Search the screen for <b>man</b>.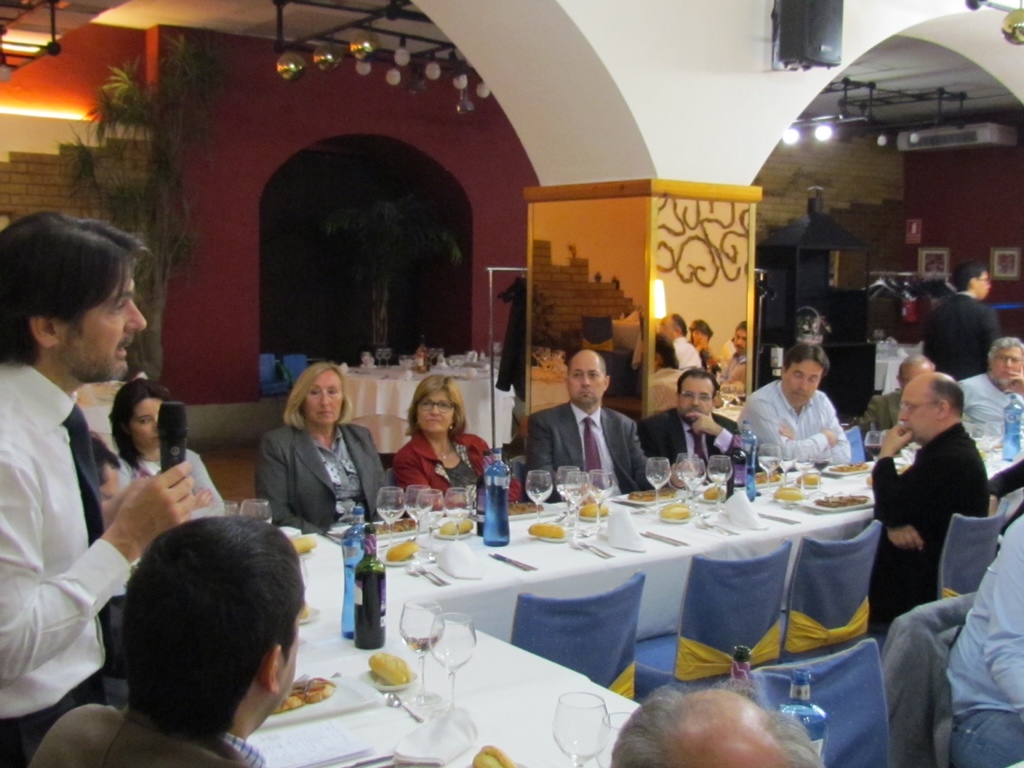
Found at (608,678,825,767).
